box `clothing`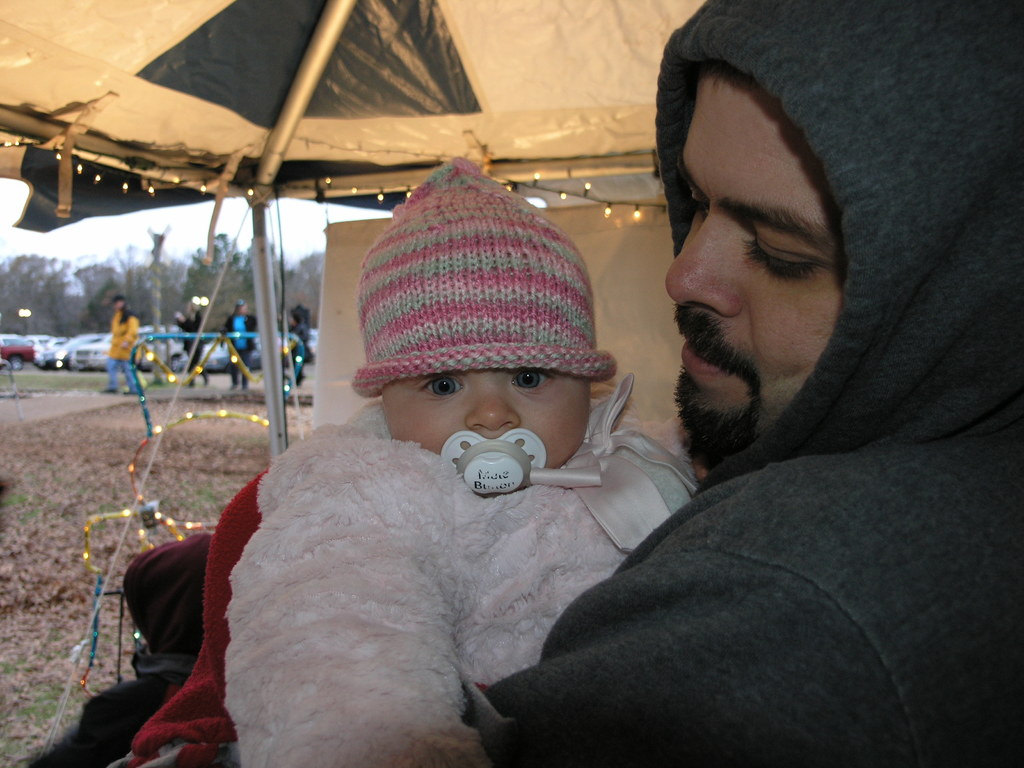
[left=287, top=323, right=312, bottom=383]
